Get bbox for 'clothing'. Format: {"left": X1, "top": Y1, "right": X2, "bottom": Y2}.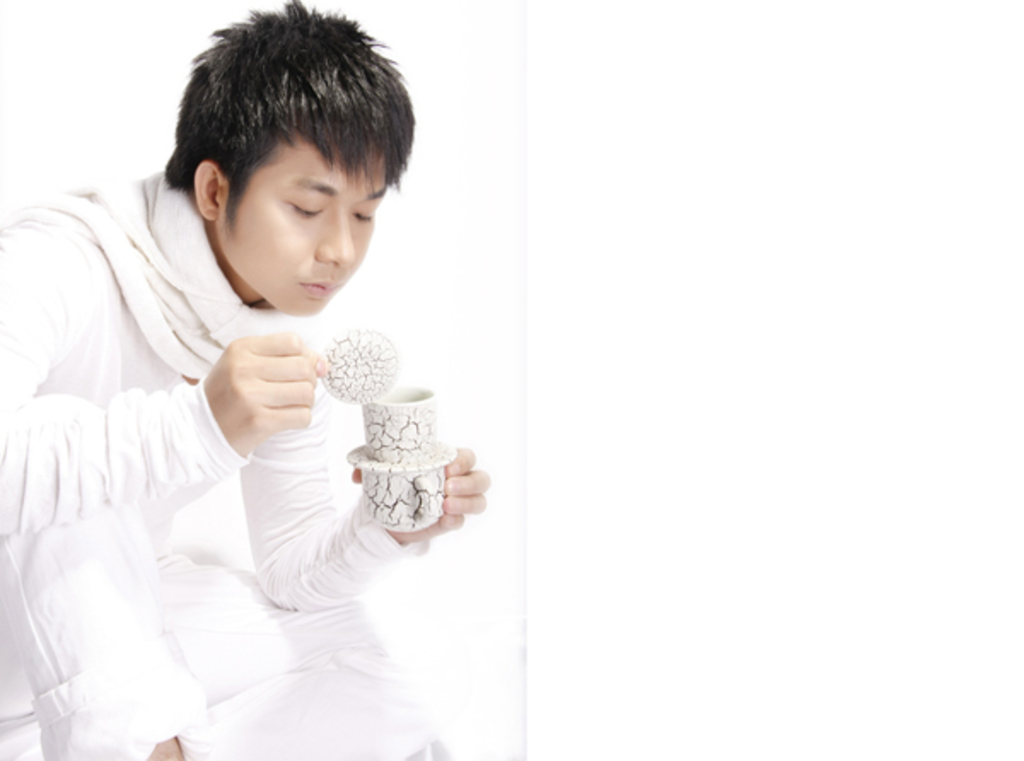
{"left": 34, "top": 131, "right": 480, "bottom": 712}.
